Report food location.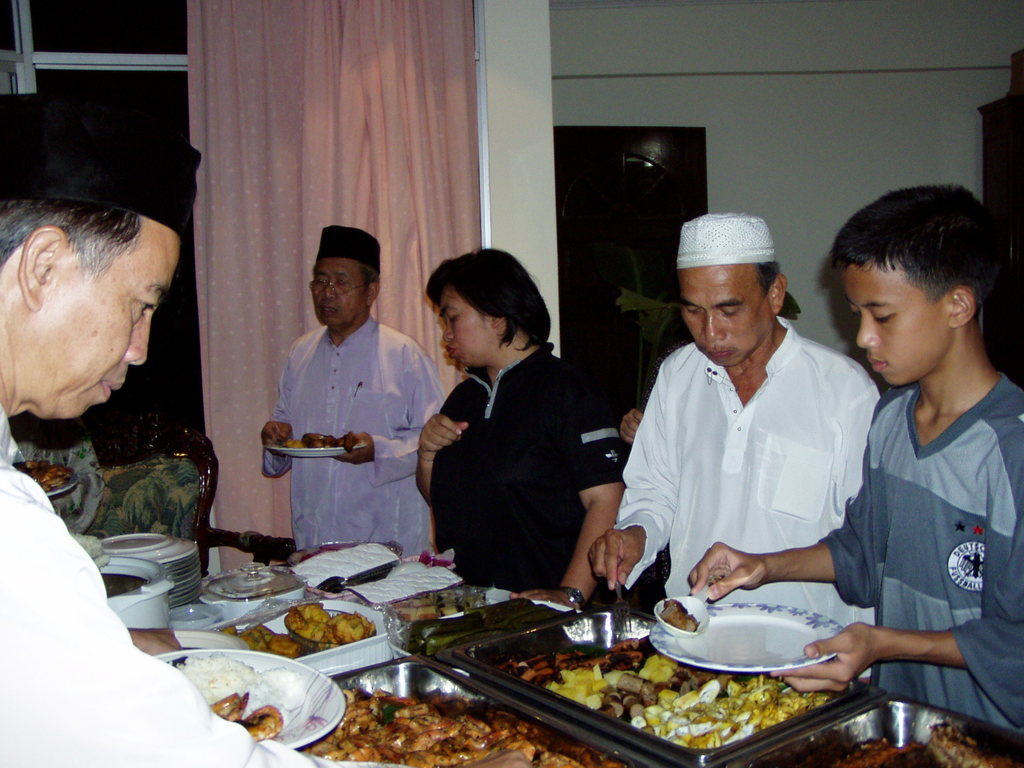
Report: 15:459:76:495.
